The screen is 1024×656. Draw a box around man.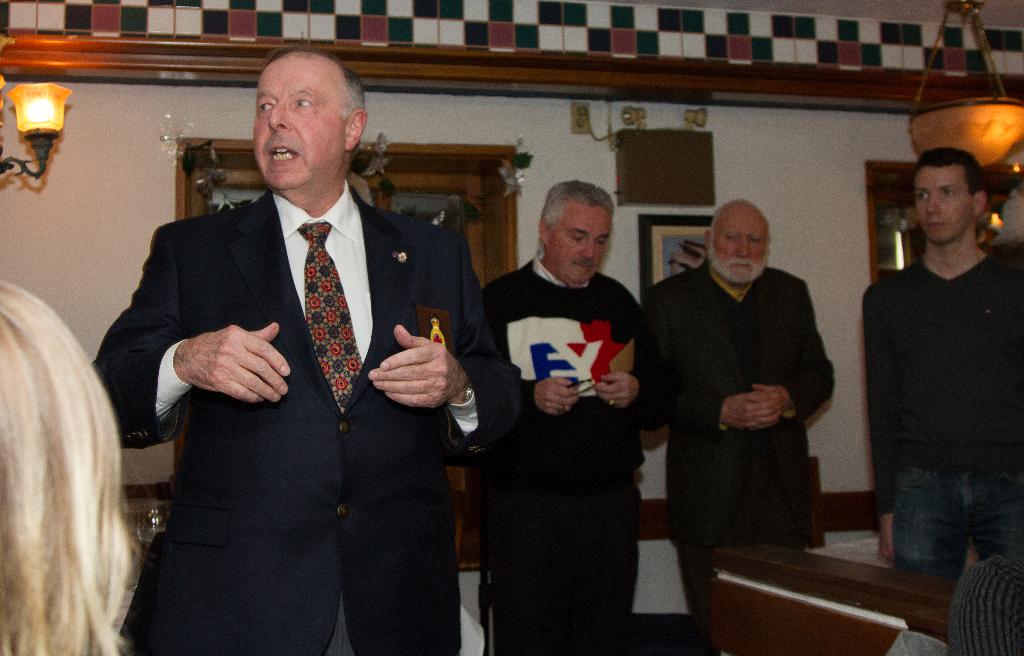
<box>648,202,834,655</box>.
